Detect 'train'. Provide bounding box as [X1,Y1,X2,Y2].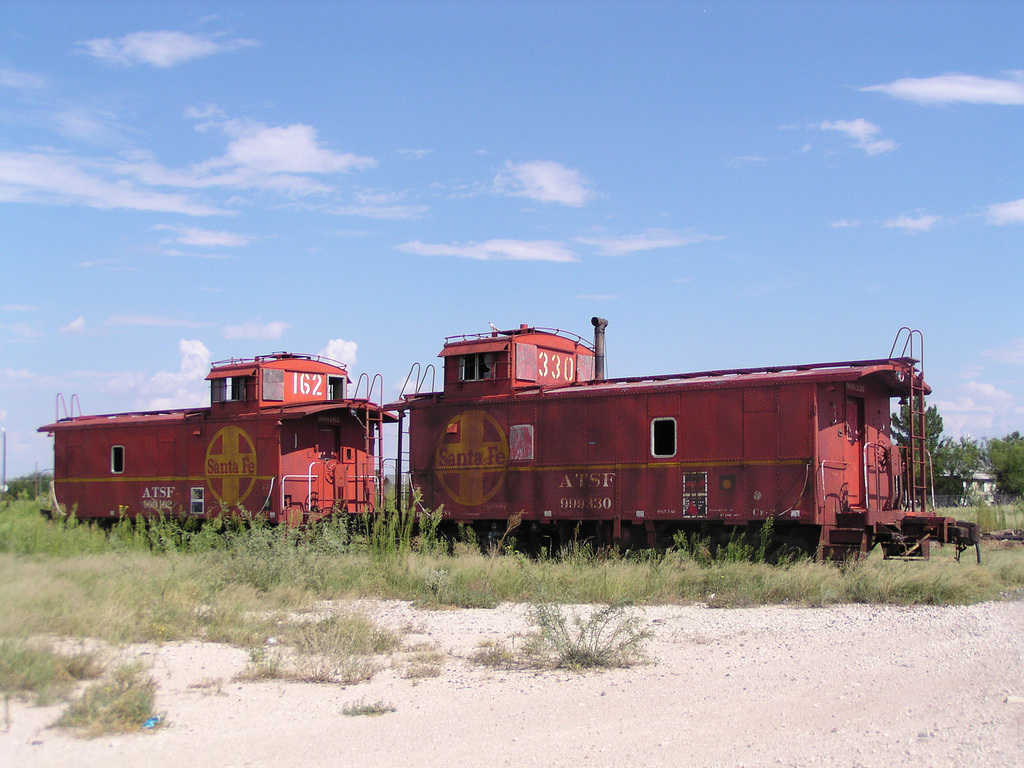
[33,317,985,566].
